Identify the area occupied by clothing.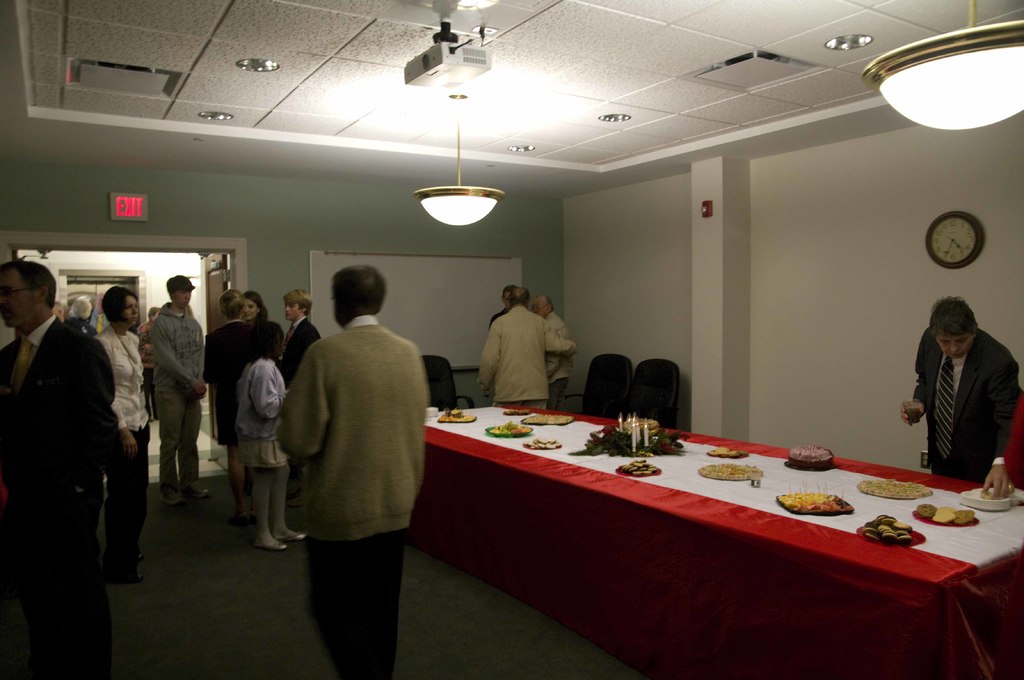
Area: bbox=[547, 308, 577, 409].
